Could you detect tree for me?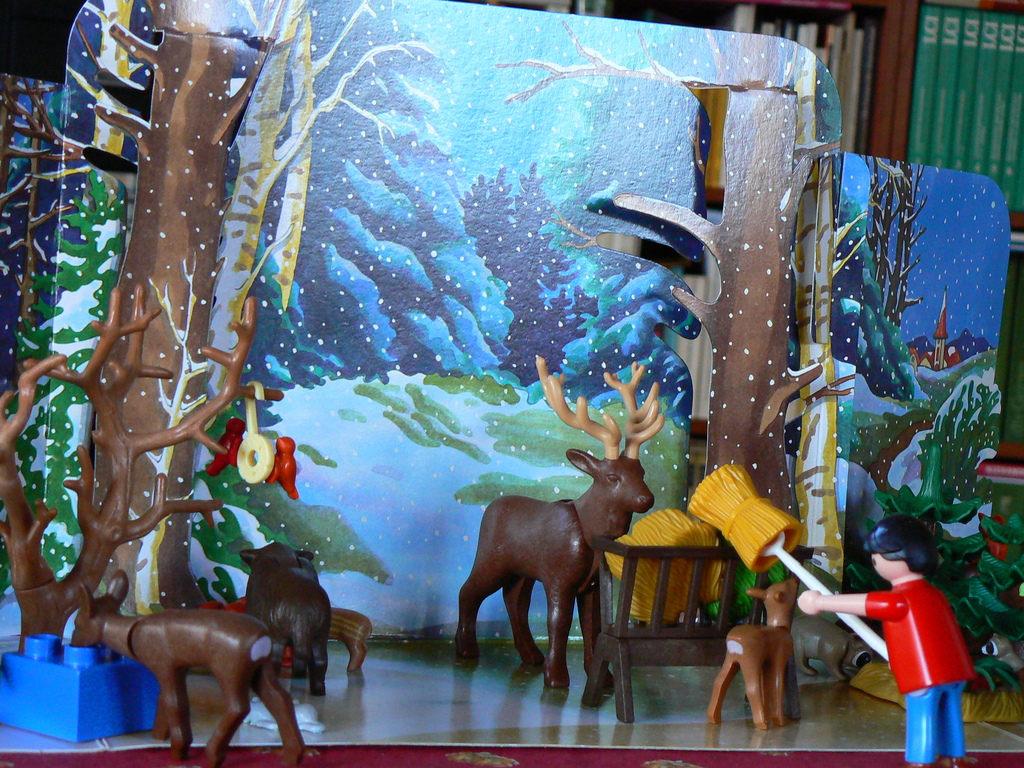
Detection result: box=[0, 0, 271, 624].
